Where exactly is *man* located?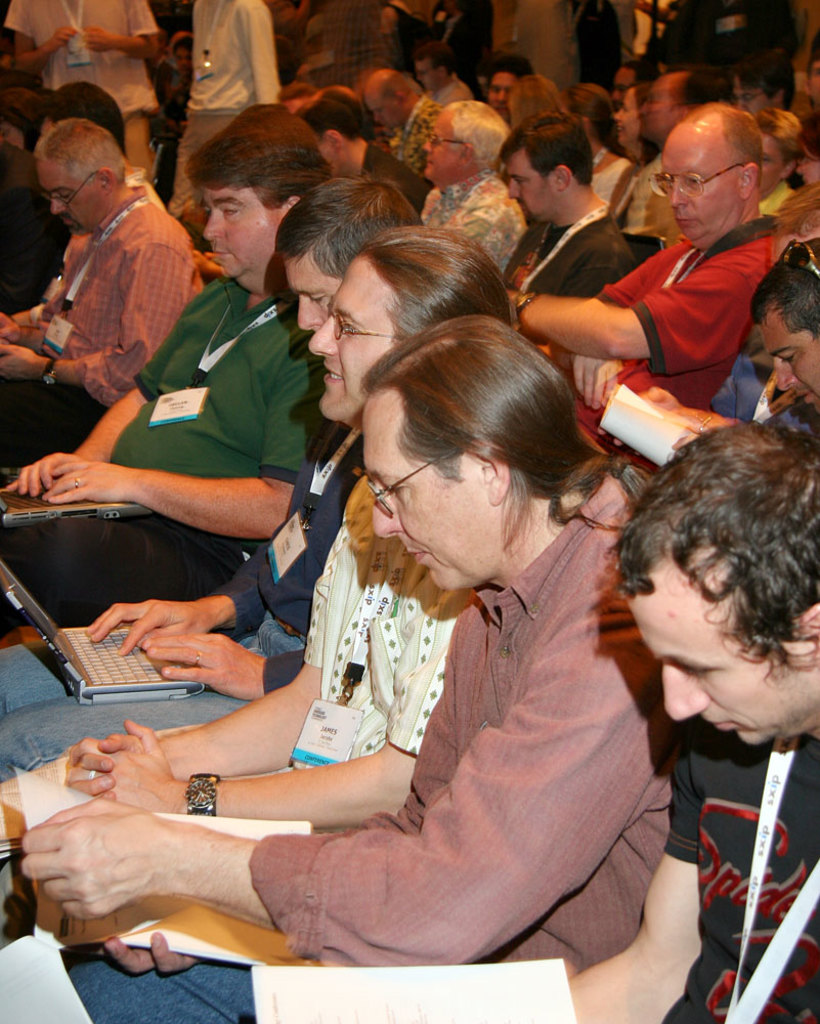
Its bounding box is select_region(363, 65, 457, 171).
